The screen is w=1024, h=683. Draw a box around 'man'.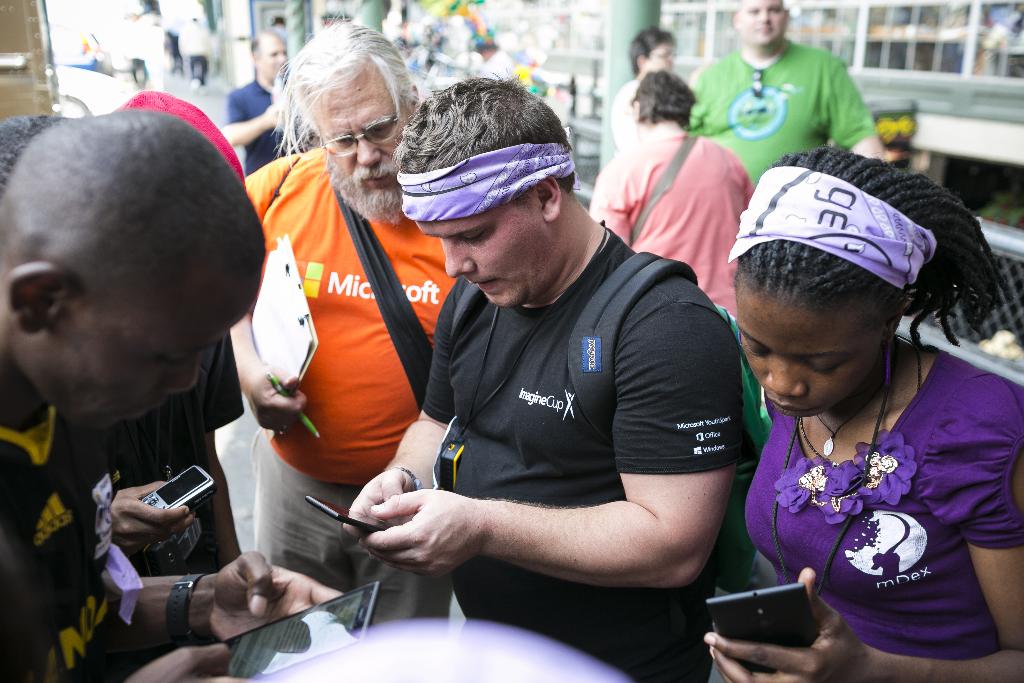
{"x1": 682, "y1": 0, "x2": 886, "y2": 188}.
